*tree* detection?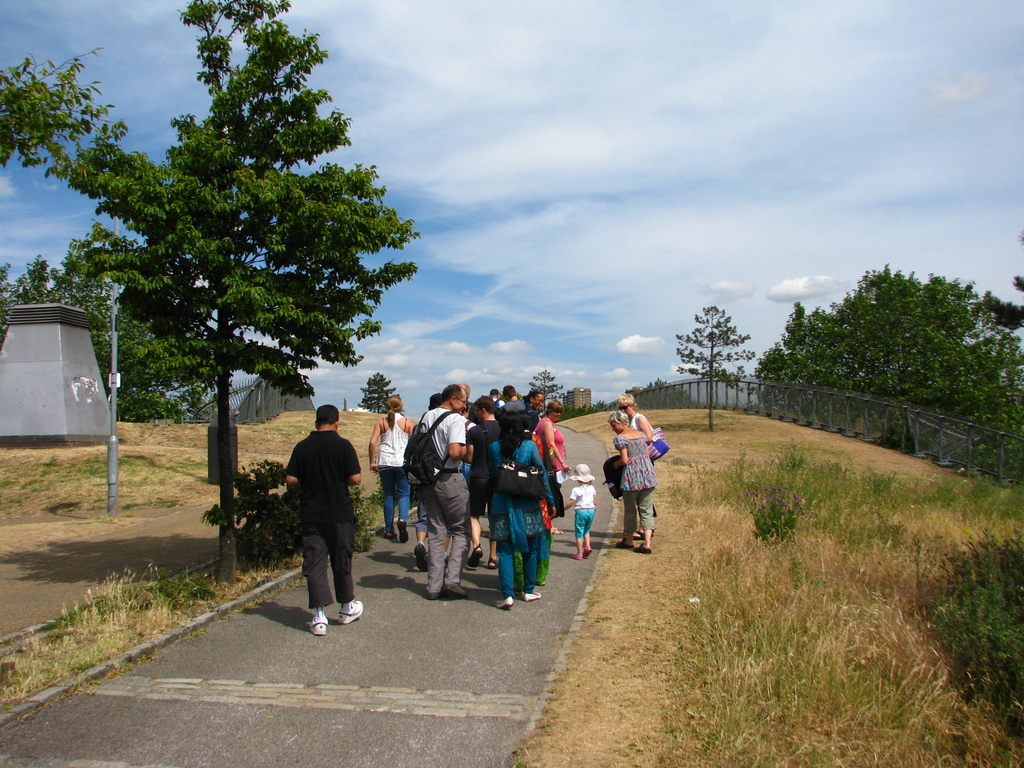
0 222 198 427
